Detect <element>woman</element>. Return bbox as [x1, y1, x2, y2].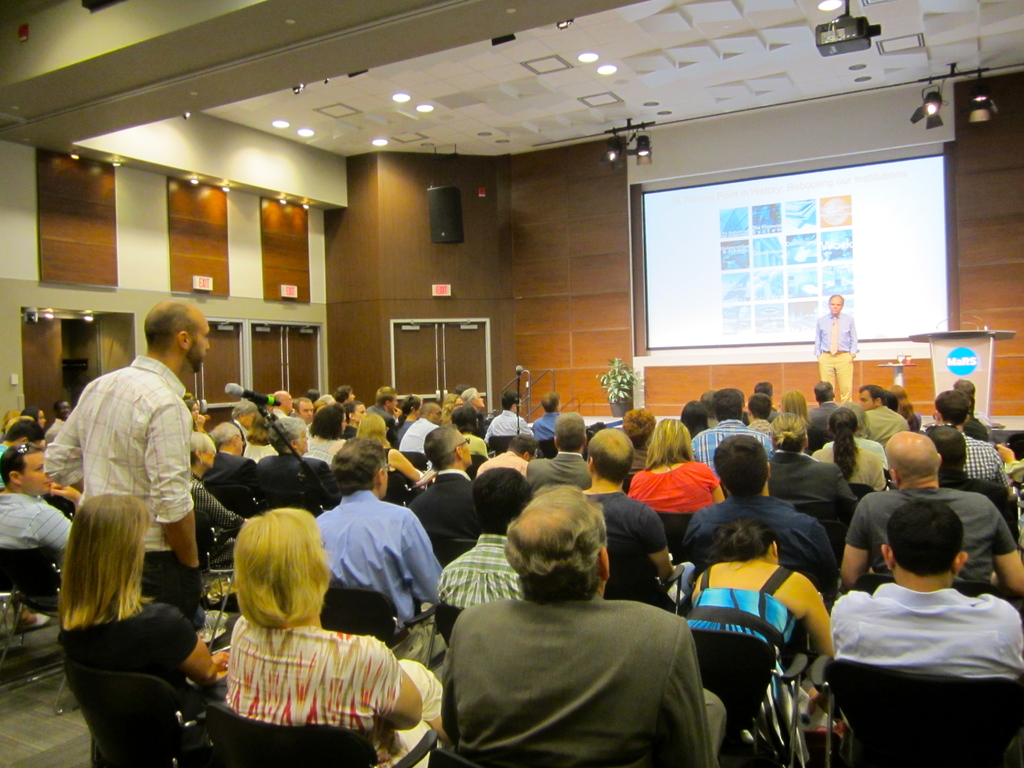
[775, 387, 832, 455].
